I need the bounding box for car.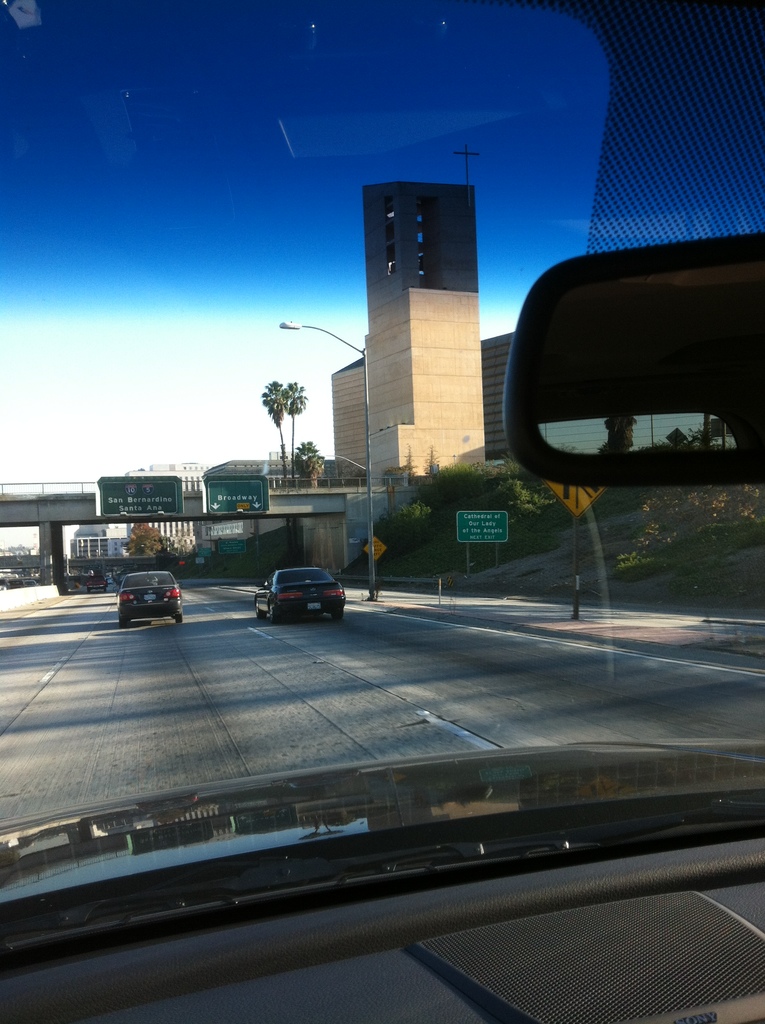
Here it is: pyautogui.locateOnScreen(119, 568, 184, 624).
